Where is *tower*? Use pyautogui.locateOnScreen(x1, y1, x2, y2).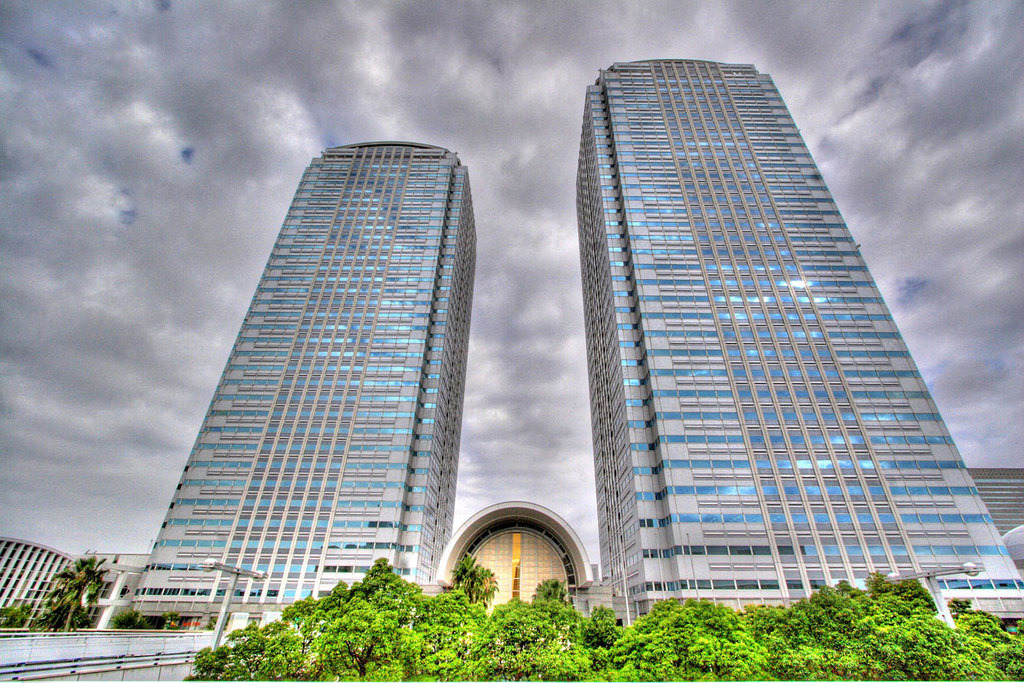
pyautogui.locateOnScreen(107, 133, 505, 622).
